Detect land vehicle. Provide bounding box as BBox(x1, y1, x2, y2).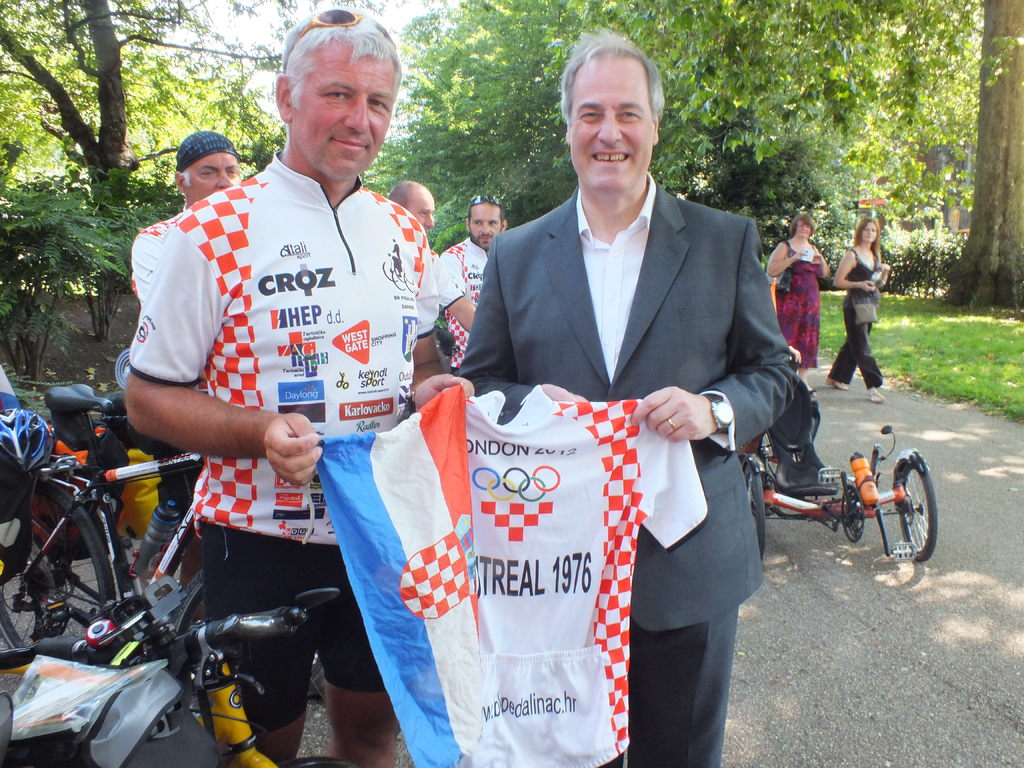
BBox(0, 589, 342, 767).
